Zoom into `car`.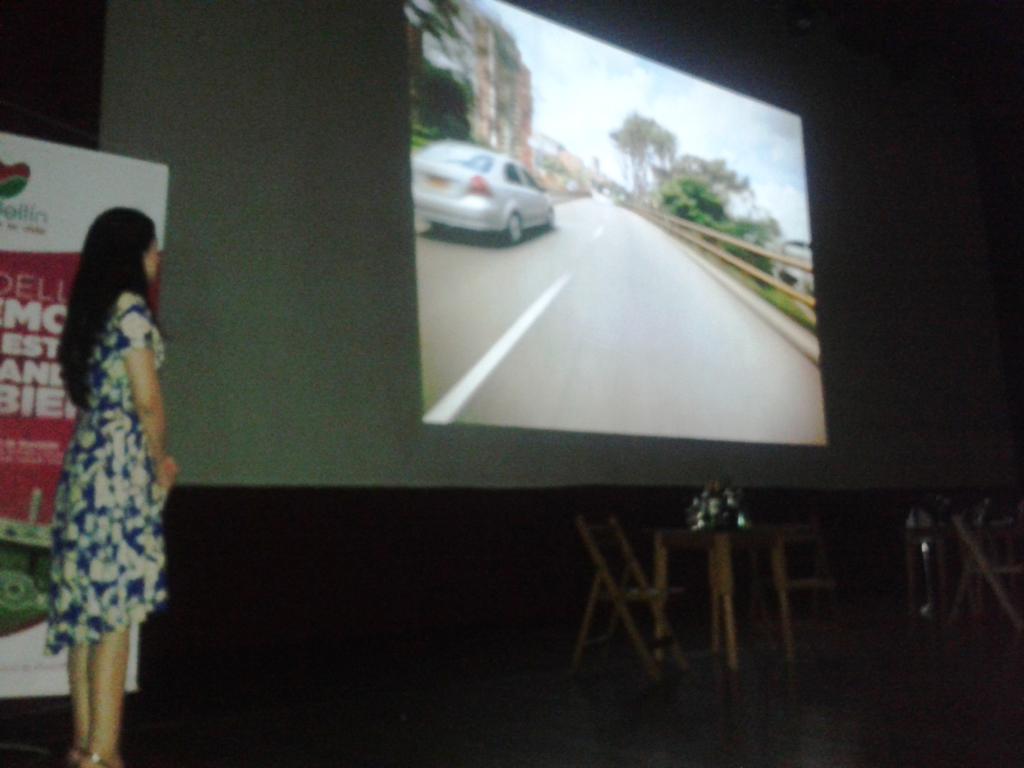
Zoom target: <bbox>408, 145, 562, 241</bbox>.
